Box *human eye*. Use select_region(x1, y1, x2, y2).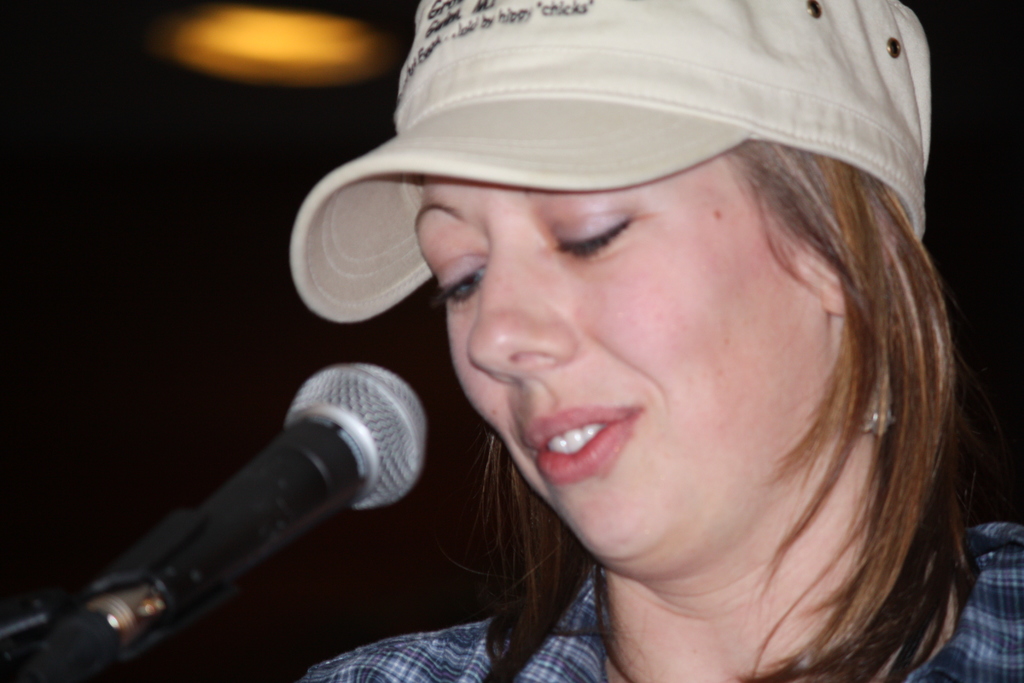
select_region(551, 215, 653, 265).
